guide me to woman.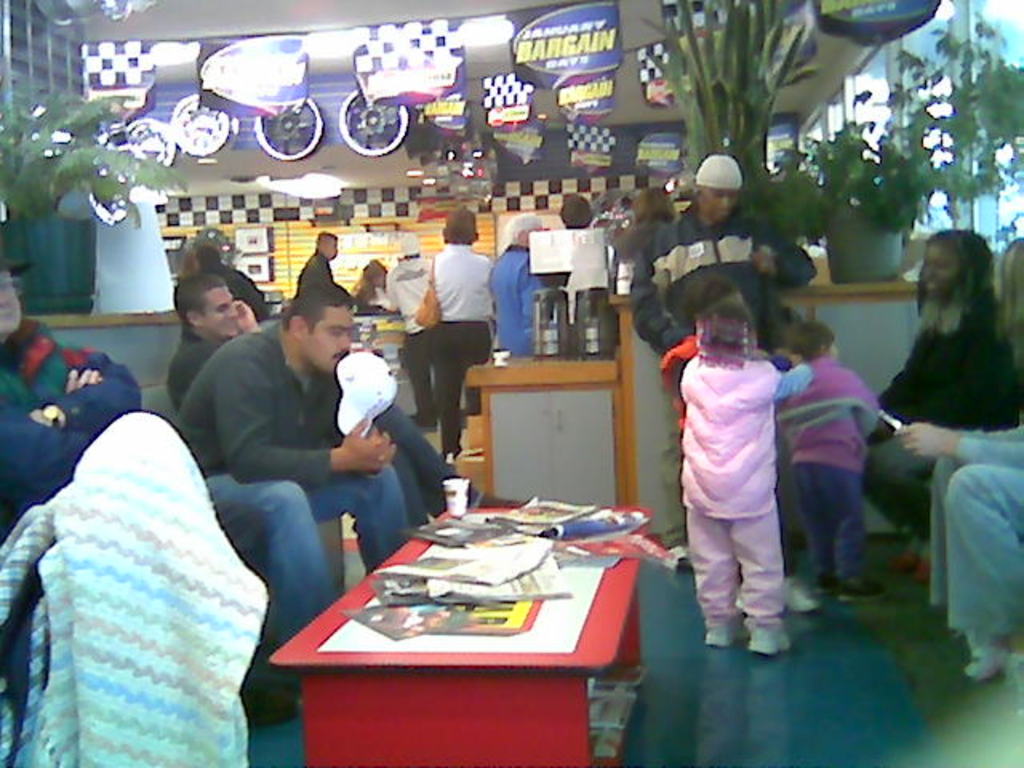
Guidance: (x1=859, y1=229, x2=1013, y2=584).
